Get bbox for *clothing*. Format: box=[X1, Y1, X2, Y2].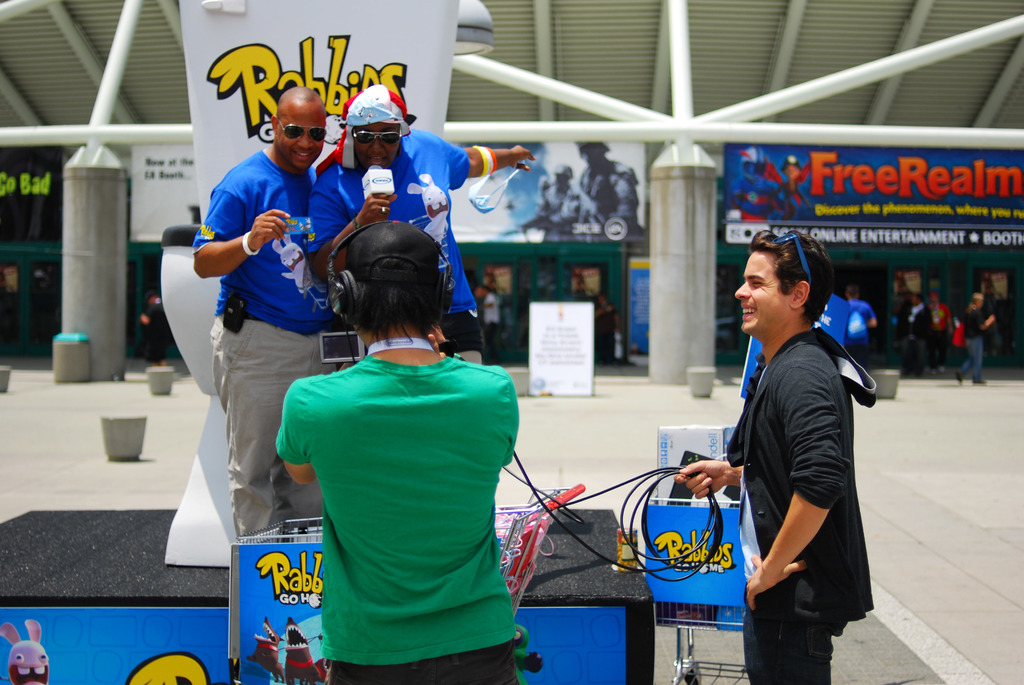
box=[141, 307, 164, 362].
